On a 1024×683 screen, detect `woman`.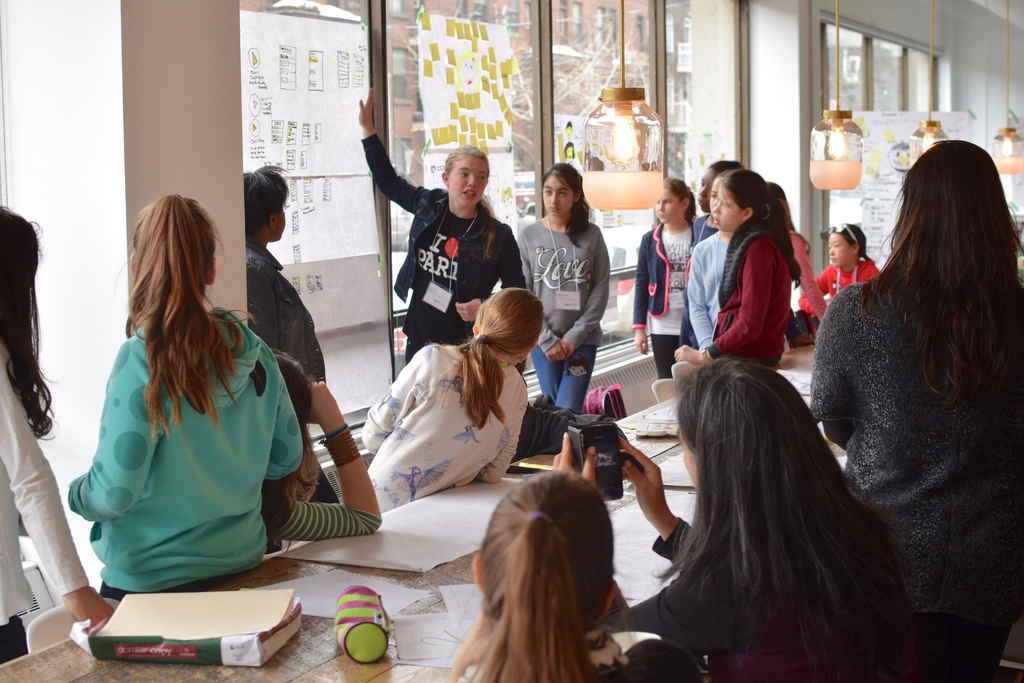
l=624, t=163, r=718, b=368.
